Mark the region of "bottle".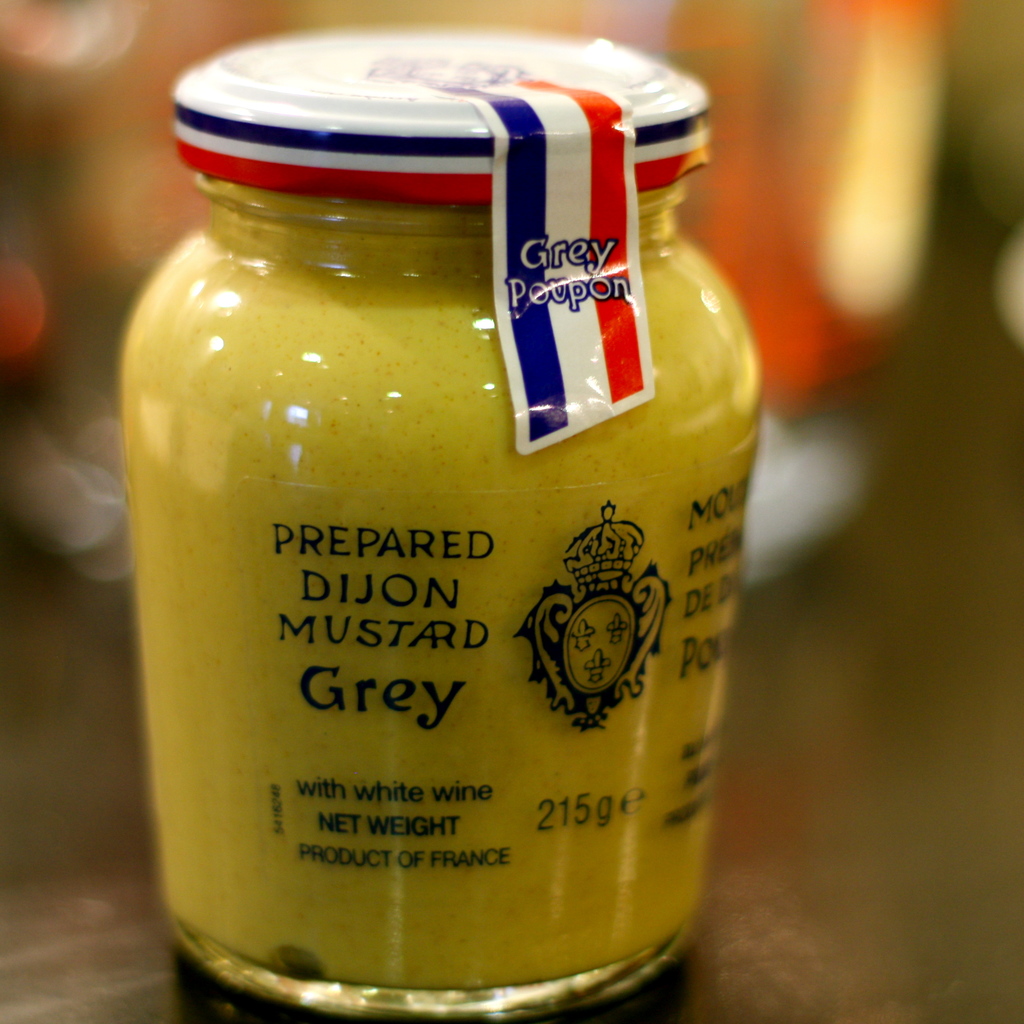
Region: crop(78, 15, 768, 966).
